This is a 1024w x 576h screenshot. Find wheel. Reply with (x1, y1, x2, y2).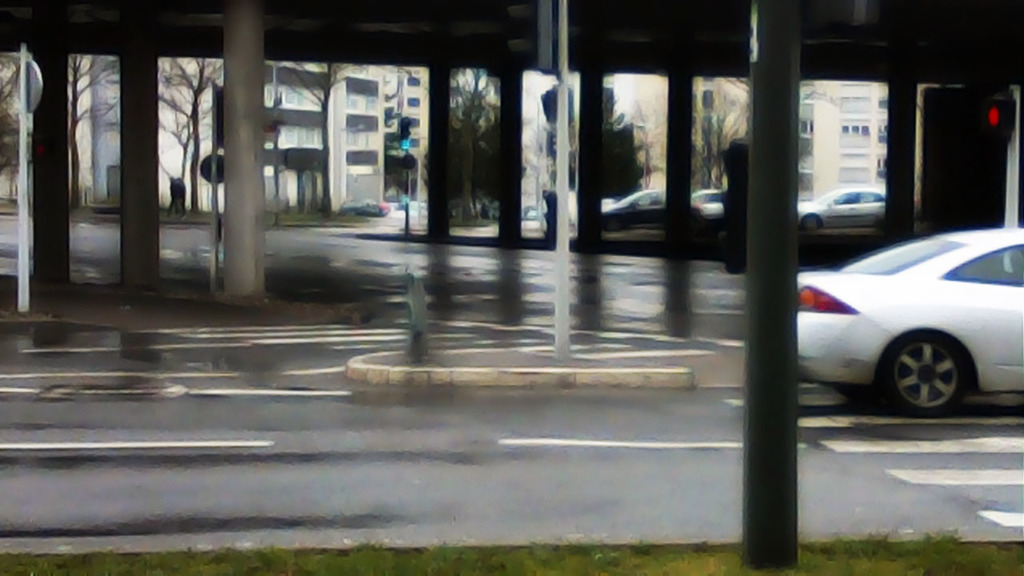
(802, 218, 821, 228).
